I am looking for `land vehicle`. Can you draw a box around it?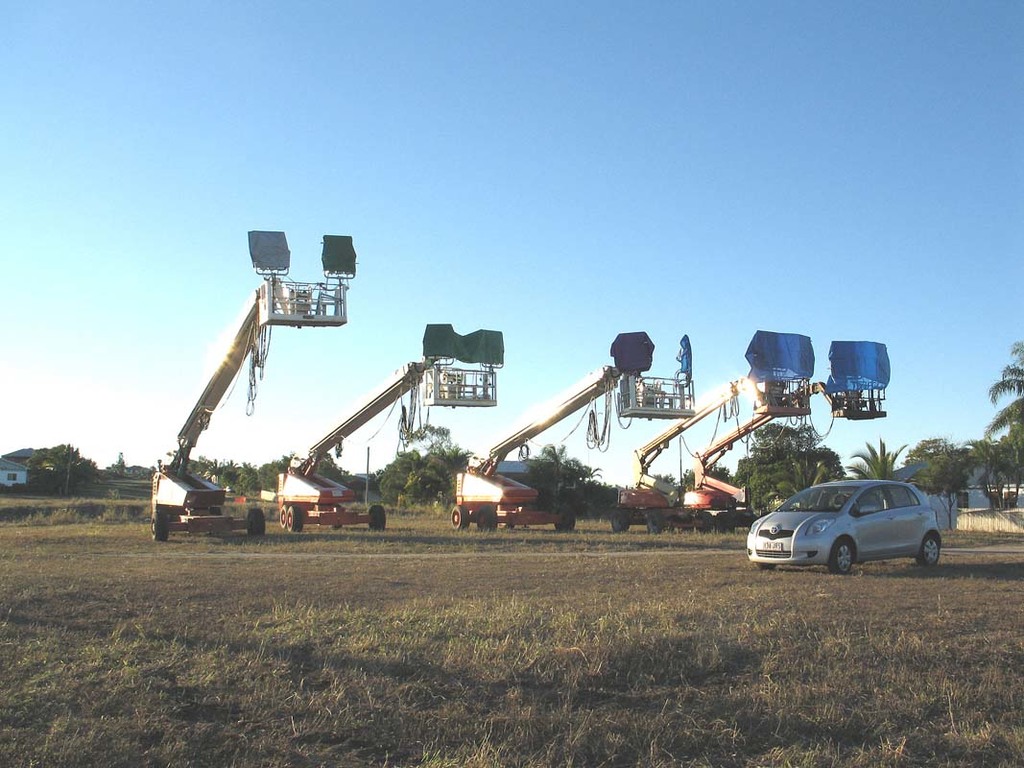
Sure, the bounding box is [x1=681, y1=335, x2=893, y2=540].
